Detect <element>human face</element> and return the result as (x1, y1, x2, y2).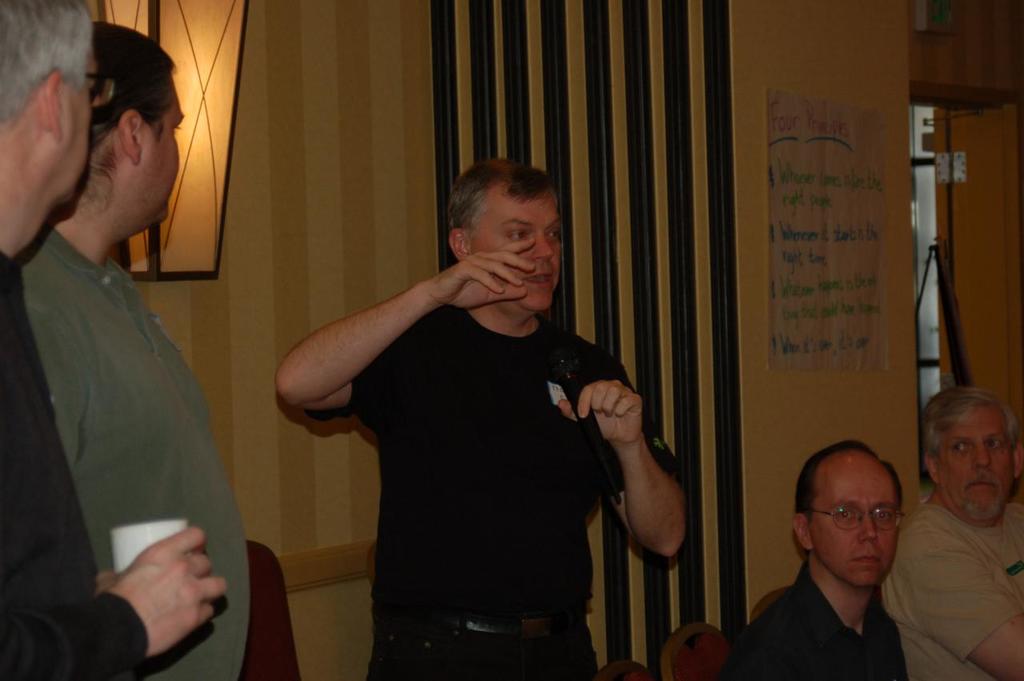
(942, 405, 1011, 519).
